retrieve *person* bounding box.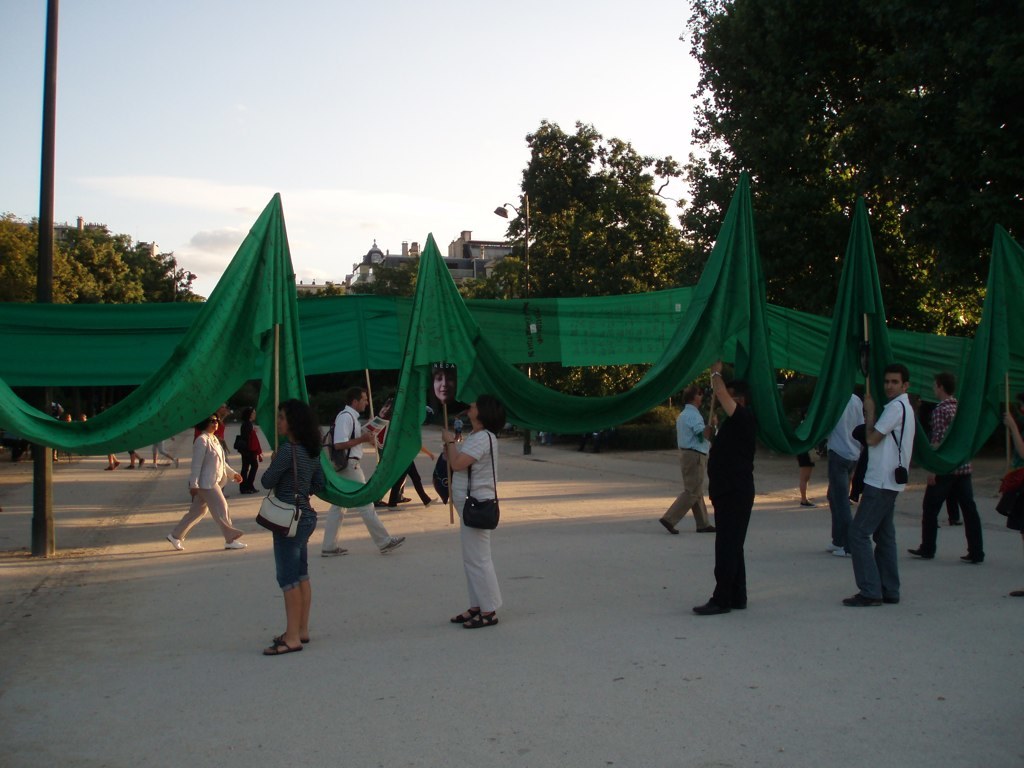
Bounding box: 321,384,408,559.
